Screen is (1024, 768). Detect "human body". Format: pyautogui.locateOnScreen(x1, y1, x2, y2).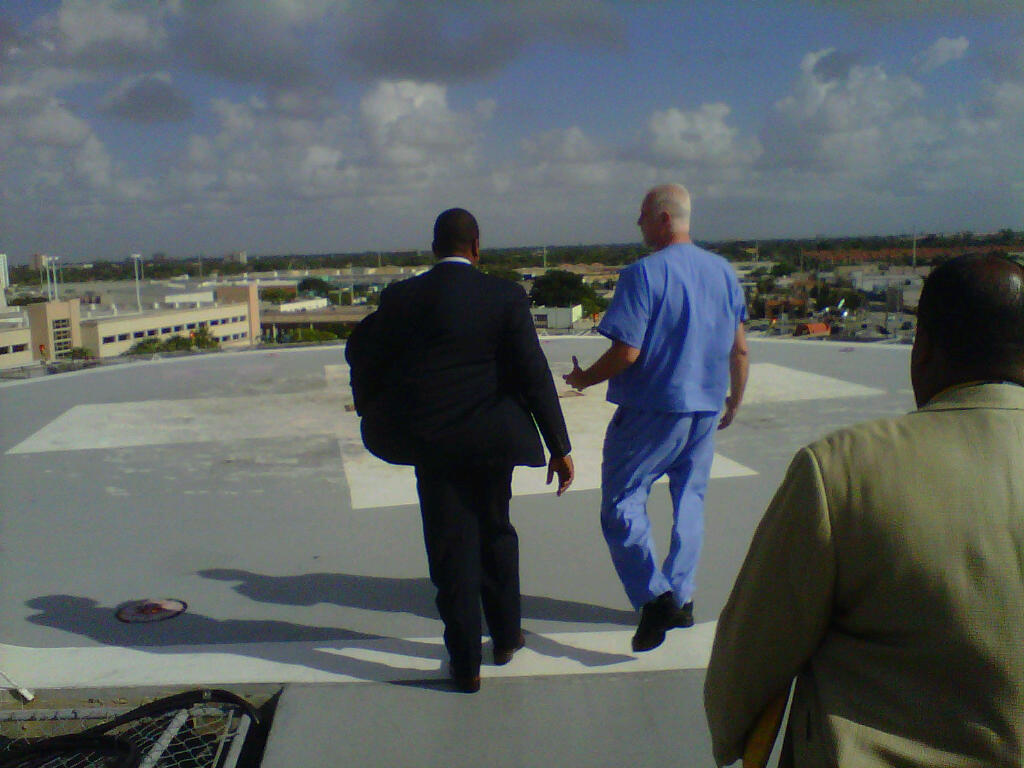
pyautogui.locateOnScreen(563, 185, 749, 648).
